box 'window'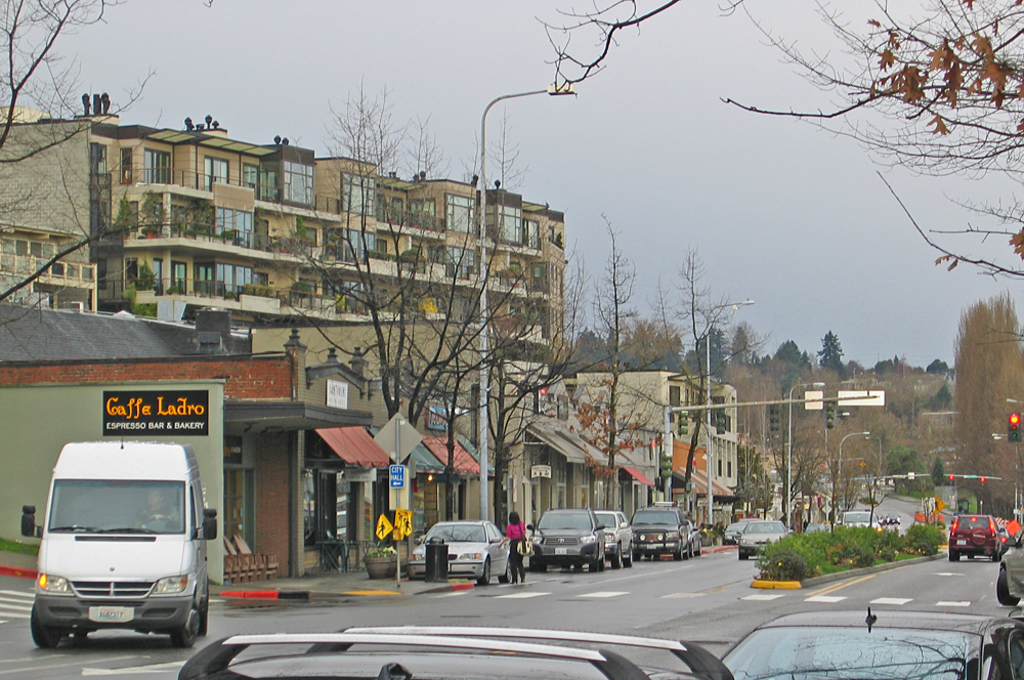
(381,196,399,227)
